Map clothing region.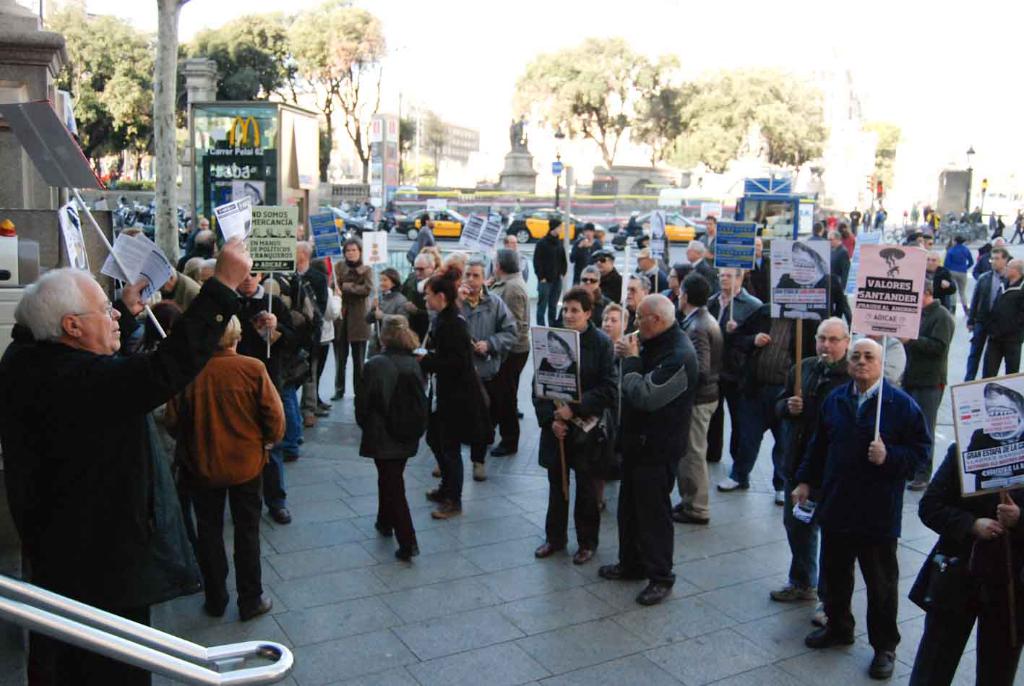
Mapped to 488/268/533/453.
